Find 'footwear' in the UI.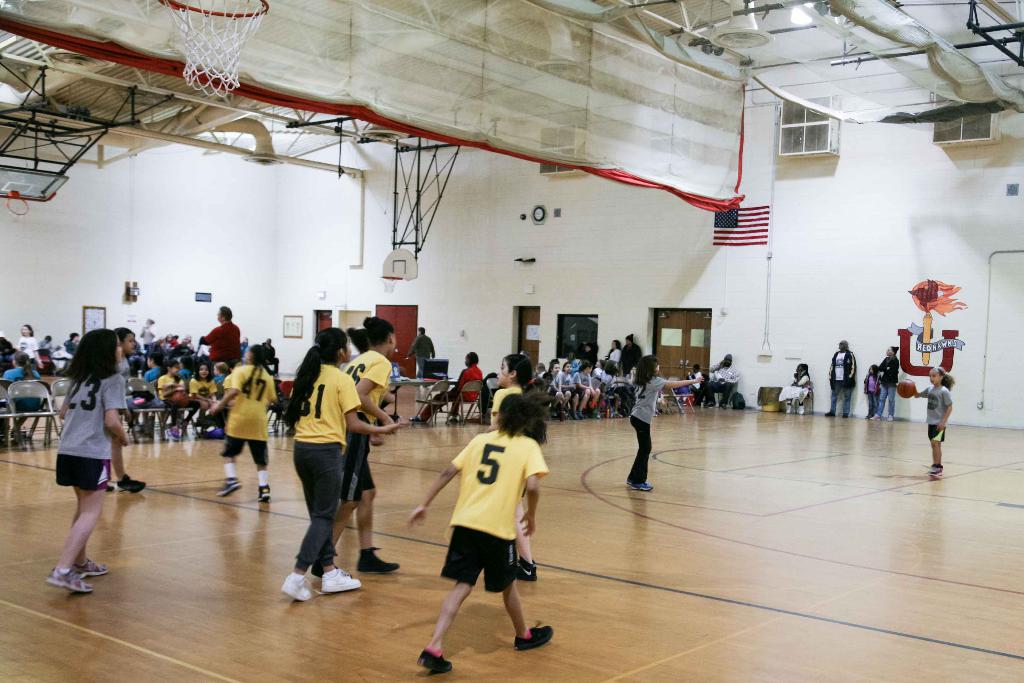
UI element at {"left": 797, "top": 403, "right": 806, "bottom": 415}.
